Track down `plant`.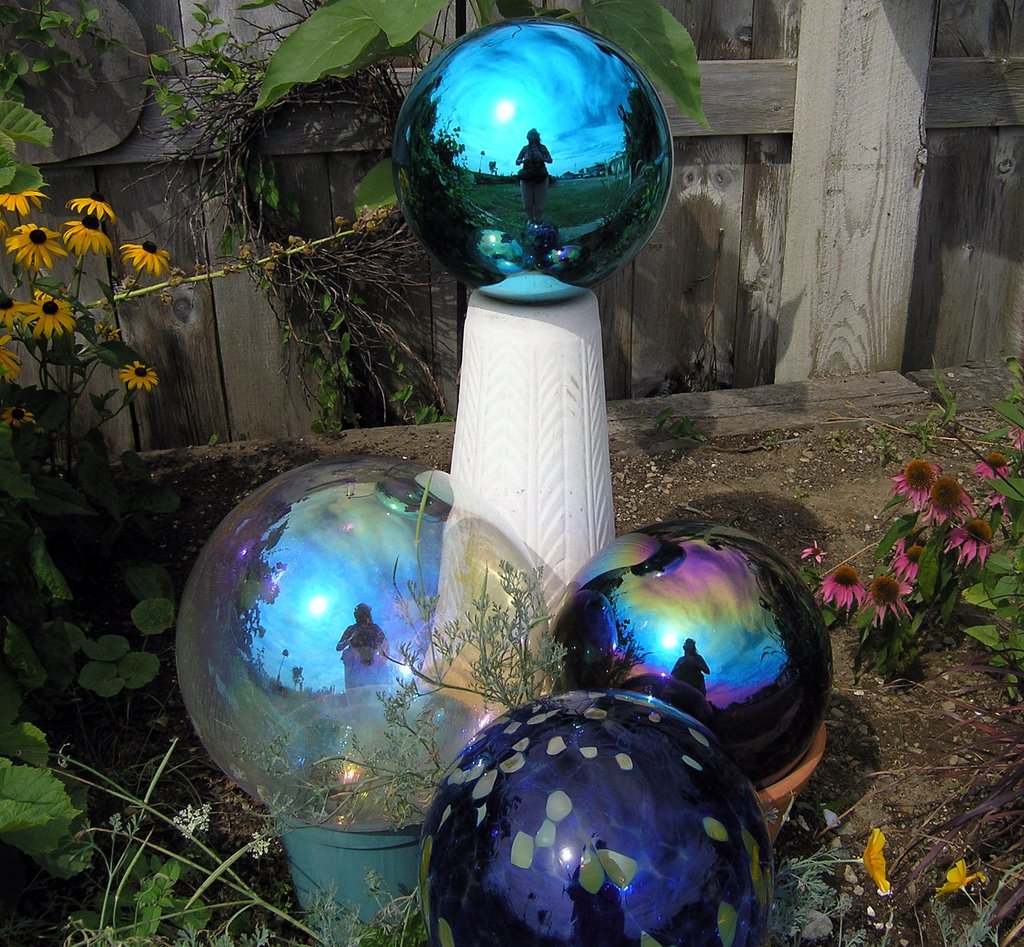
Tracked to bbox=(77, 622, 253, 703).
